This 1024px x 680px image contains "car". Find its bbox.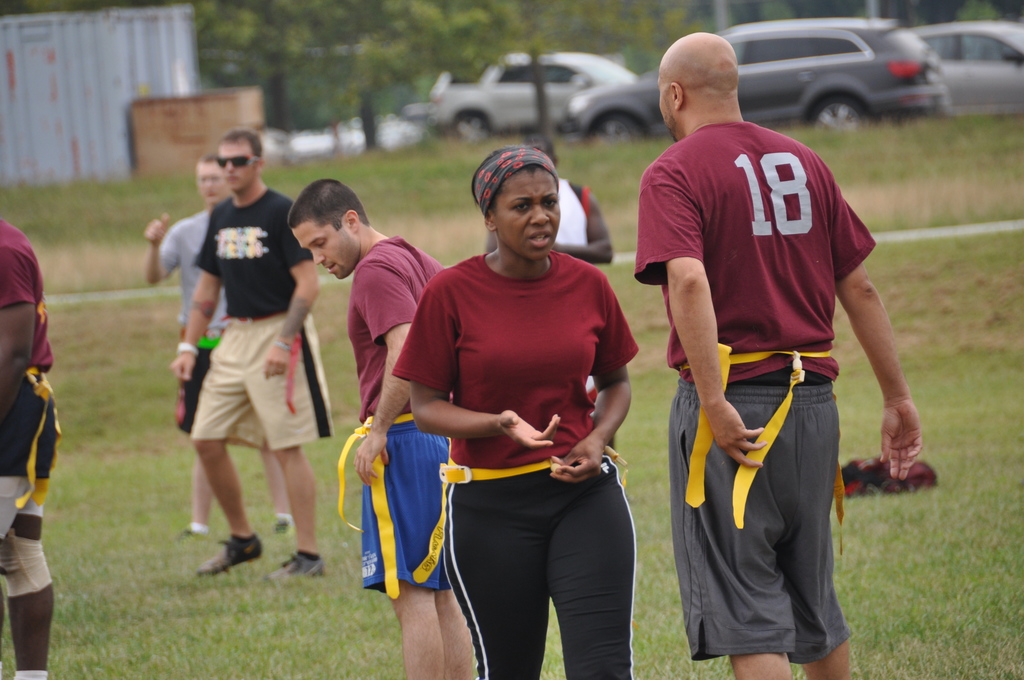
bbox(909, 19, 1023, 121).
